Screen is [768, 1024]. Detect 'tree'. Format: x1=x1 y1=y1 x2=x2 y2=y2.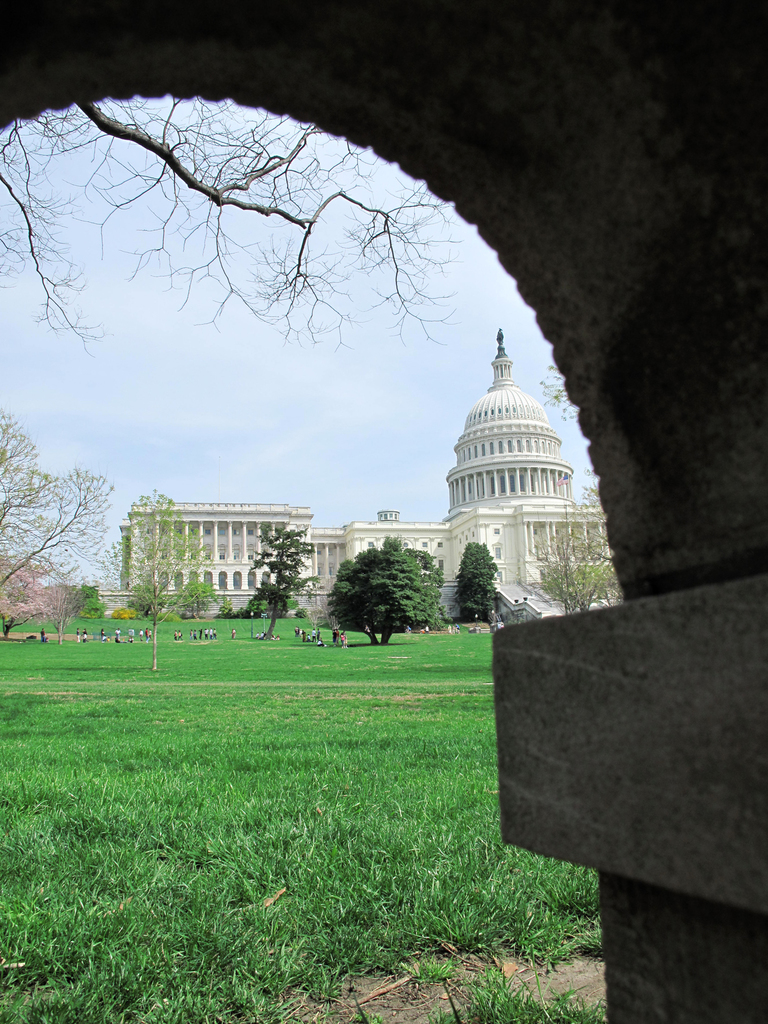
x1=172 y1=579 x2=218 y2=621.
